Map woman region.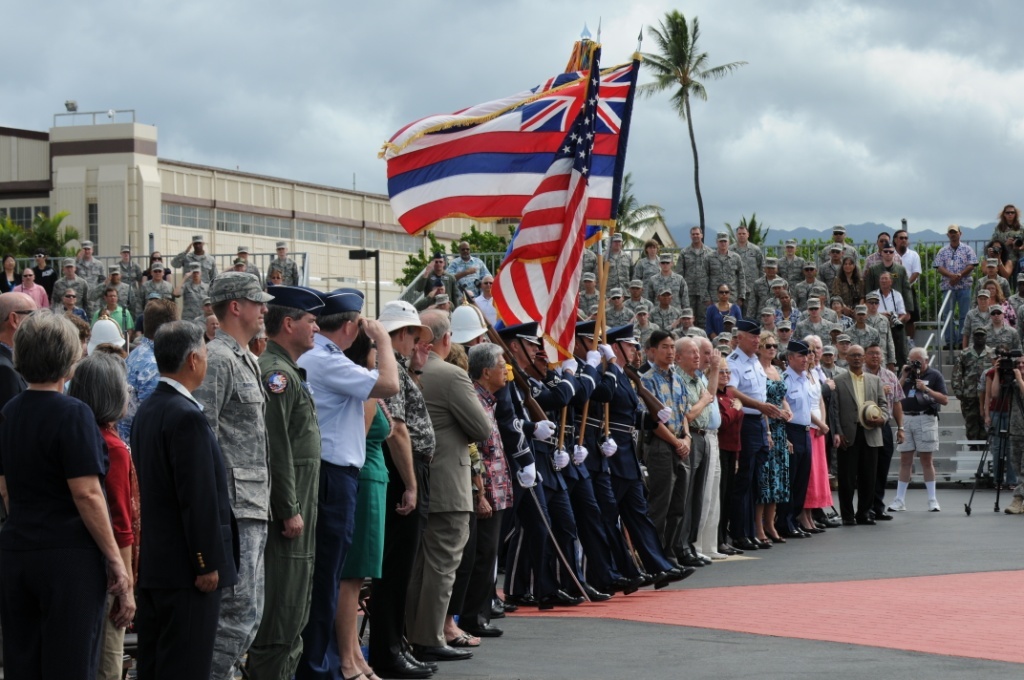
Mapped to 66, 353, 146, 605.
